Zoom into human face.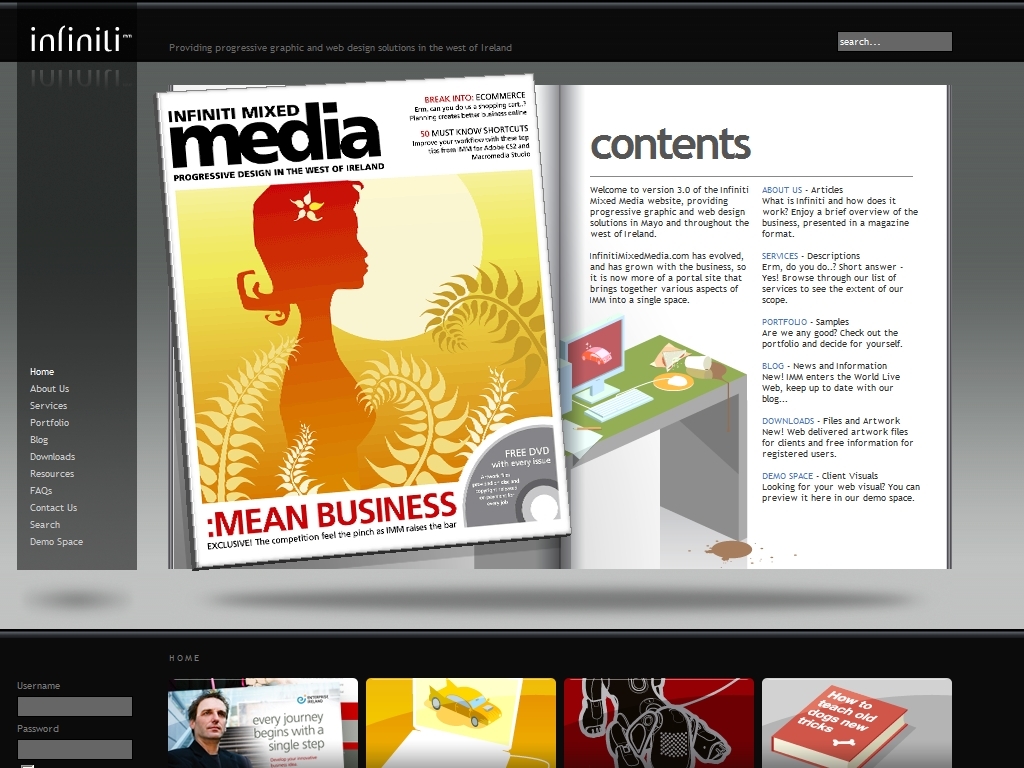
Zoom target: (left=194, top=696, right=227, bottom=740).
